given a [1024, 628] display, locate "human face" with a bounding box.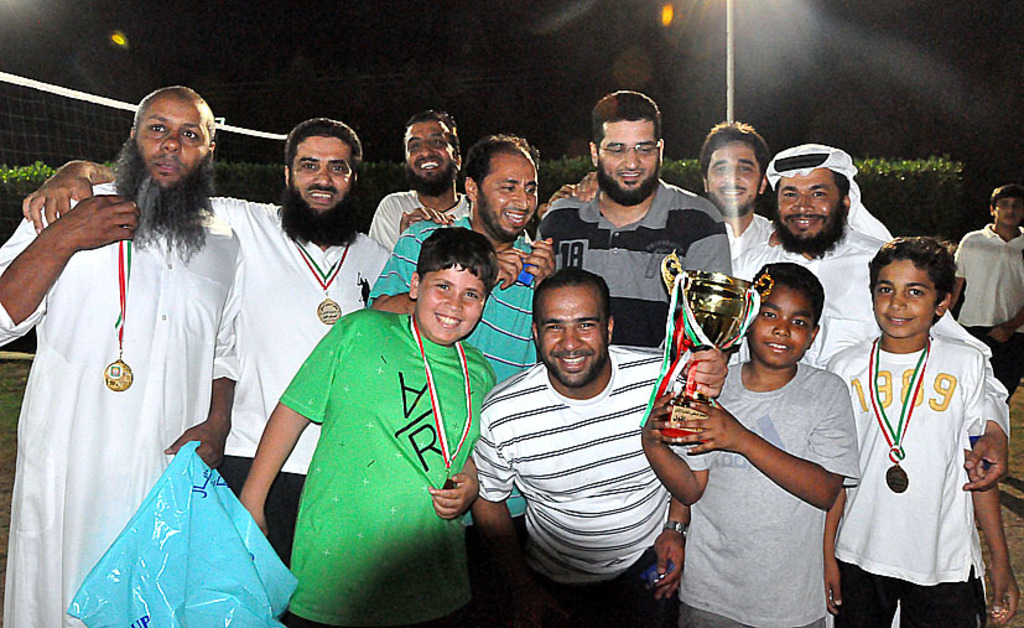
Located: crop(993, 194, 1023, 228).
